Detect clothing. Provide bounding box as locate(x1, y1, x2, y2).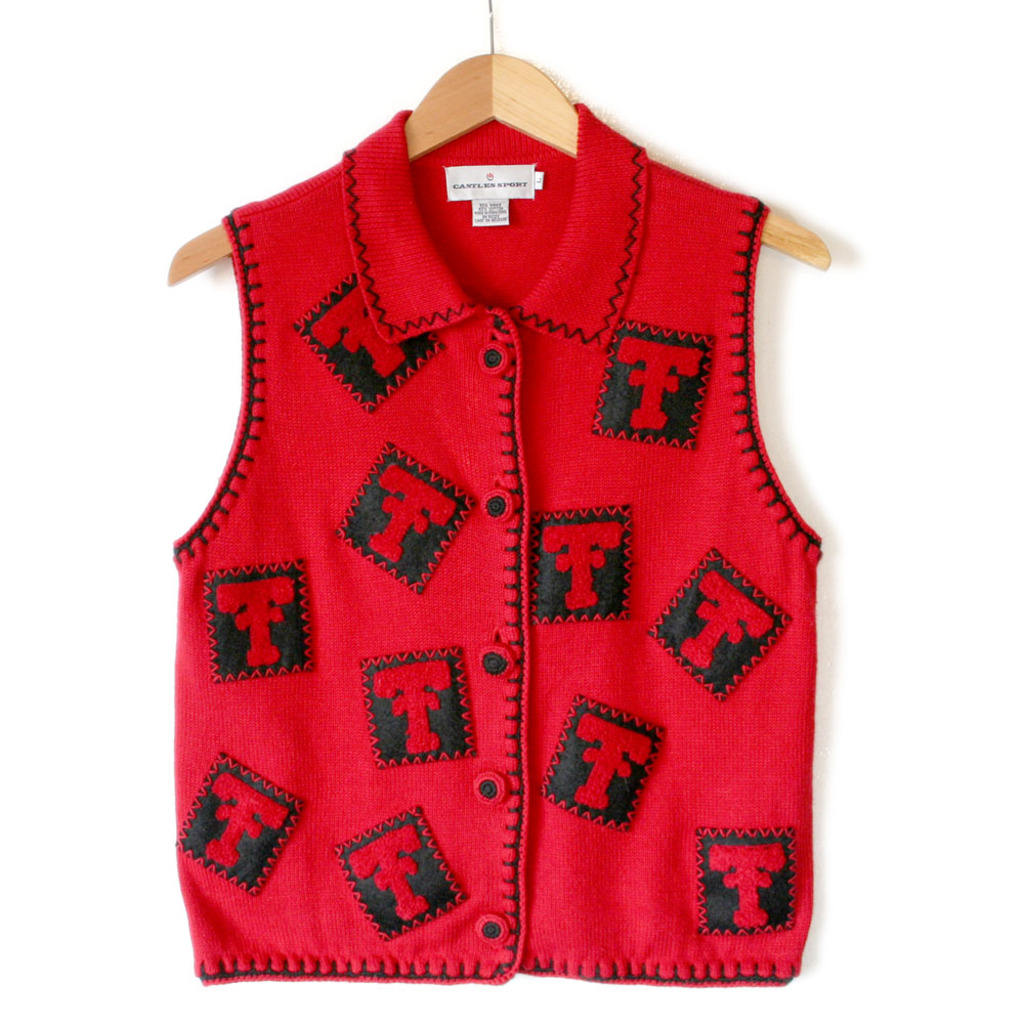
locate(187, 62, 853, 991).
